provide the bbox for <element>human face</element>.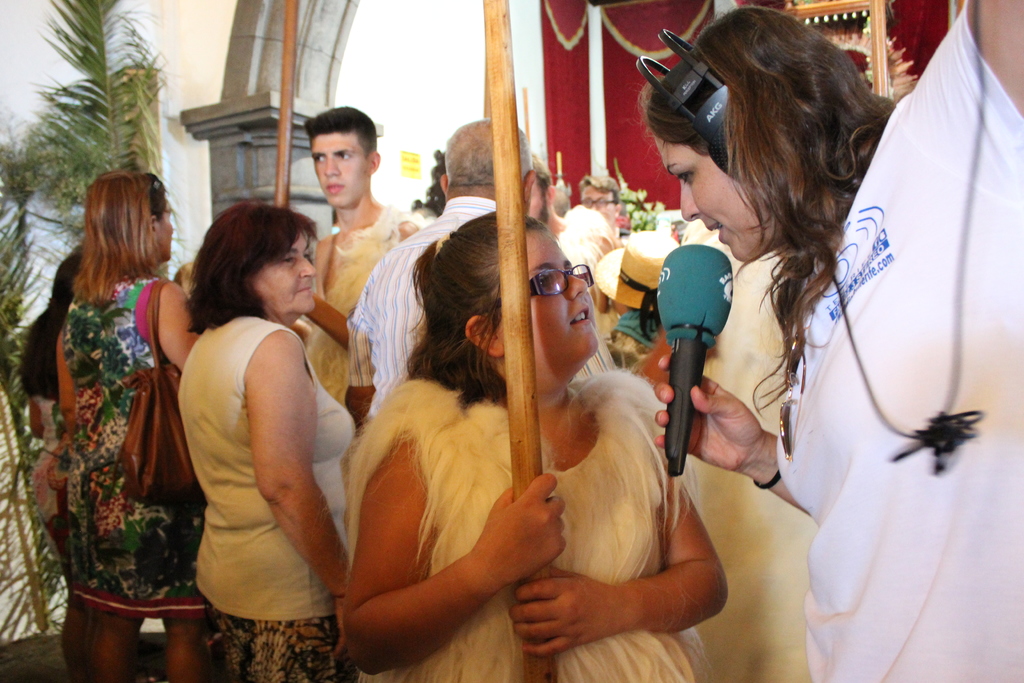
<bbox>305, 130, 372, 210</bbox>.
